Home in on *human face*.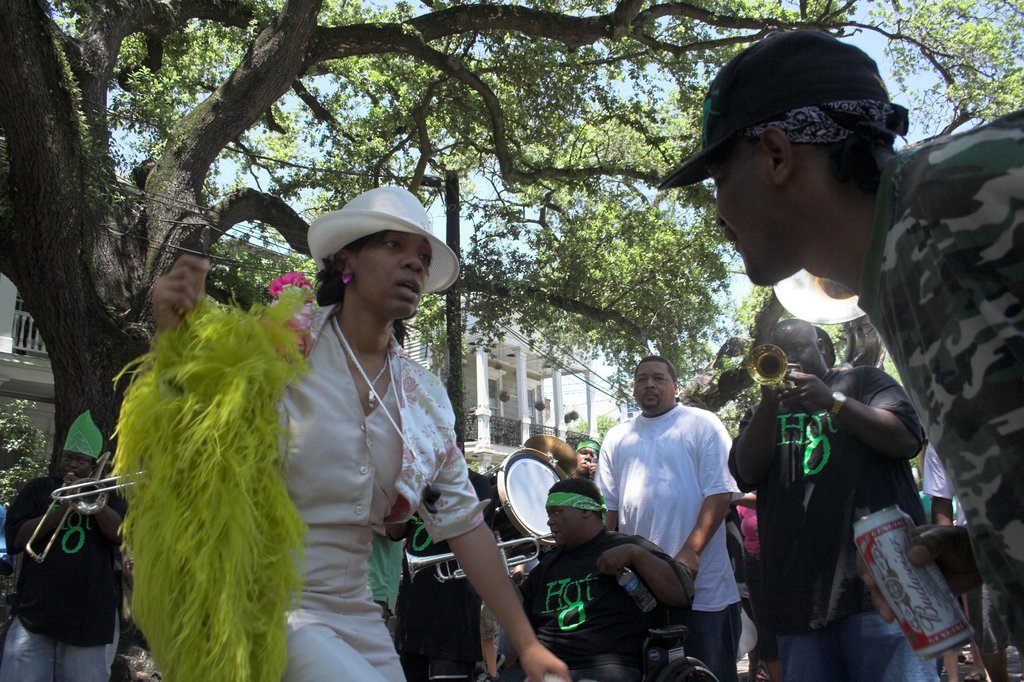
Homed in at crop(60, 448, 100, 480).
